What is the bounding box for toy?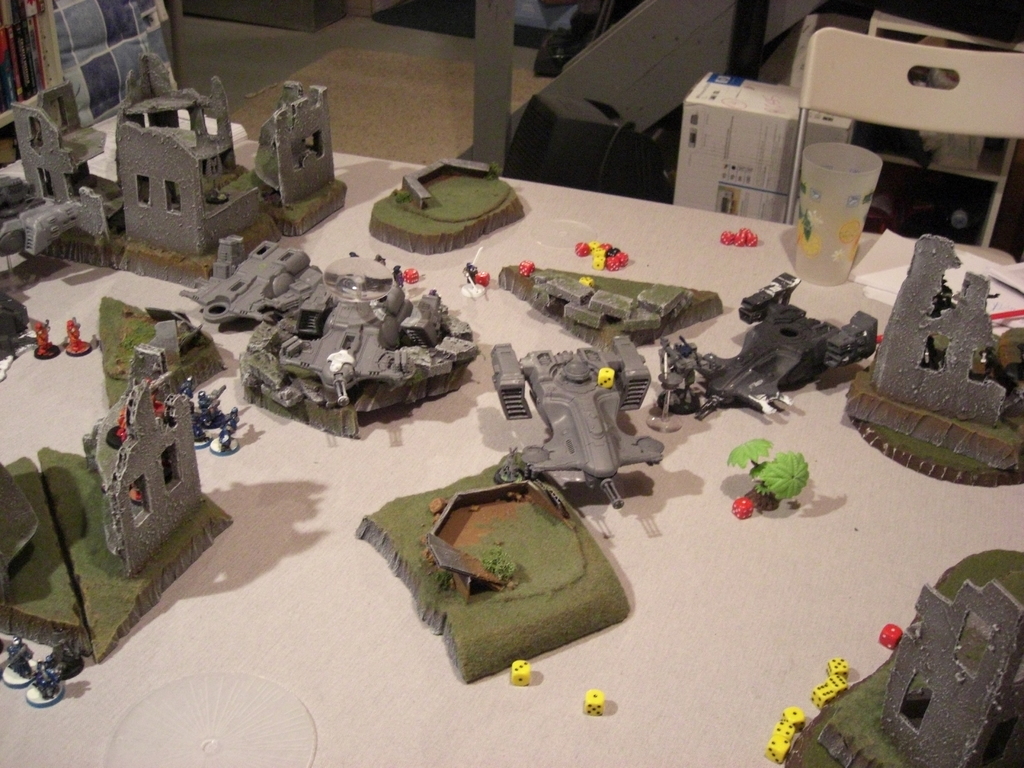
<region>207, 404, 236, 462</region>.
